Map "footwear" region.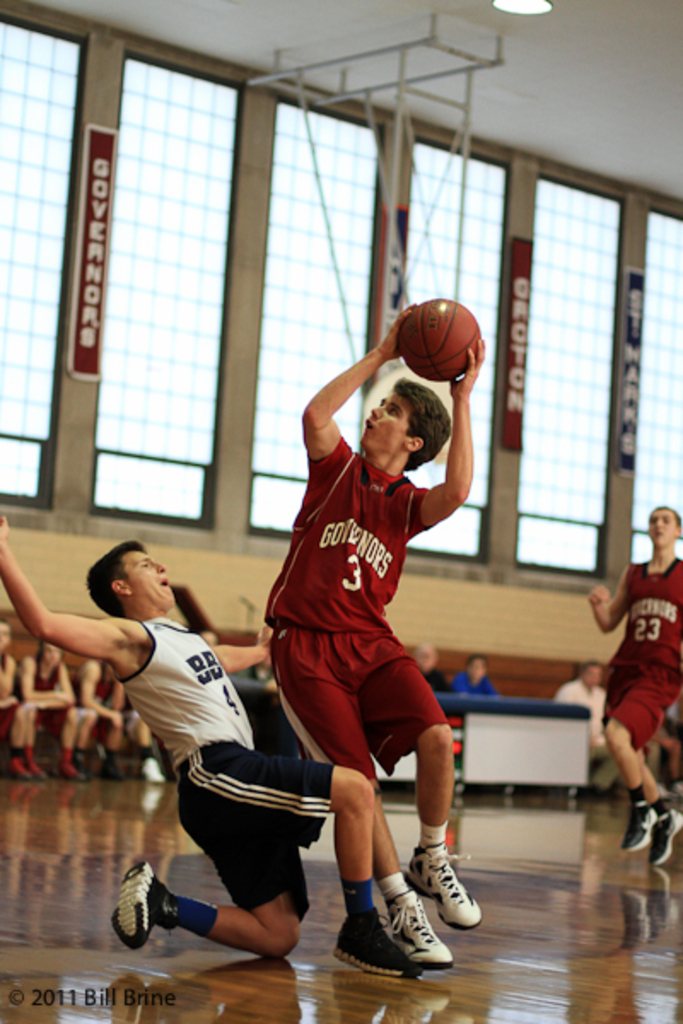
Mapped to pyautogui.locateOnScreen(403, 843, 480, 934).
